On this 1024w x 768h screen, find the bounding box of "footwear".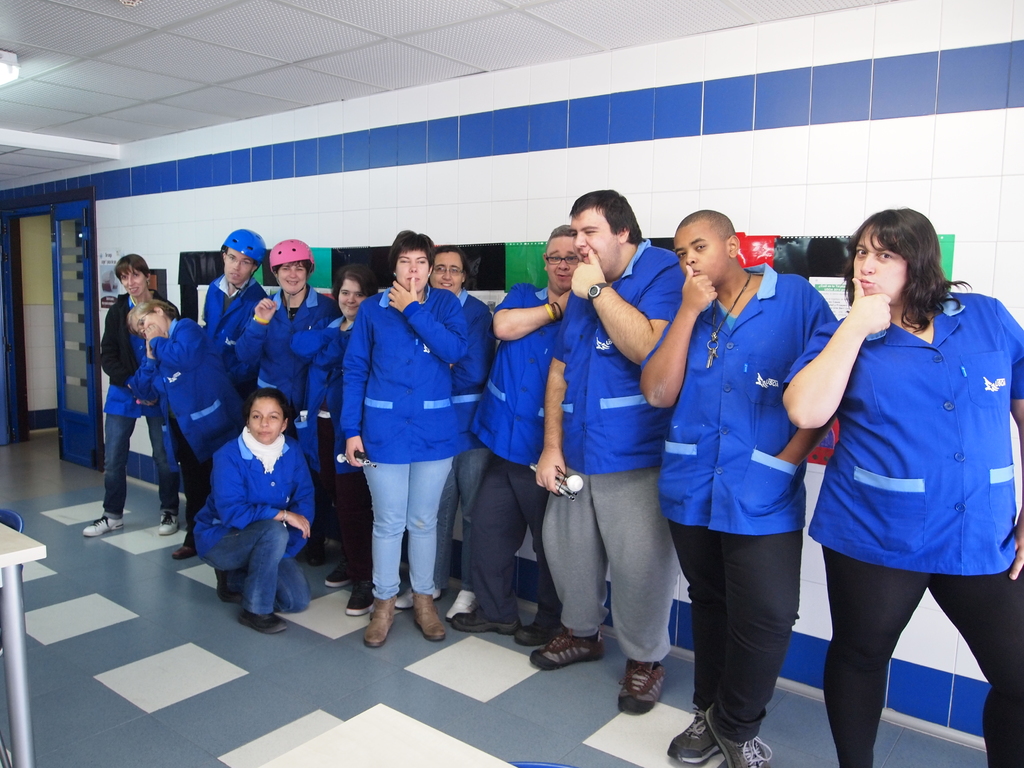
Bounding box: x1=511, y1=618, x2=555, y2=644.
